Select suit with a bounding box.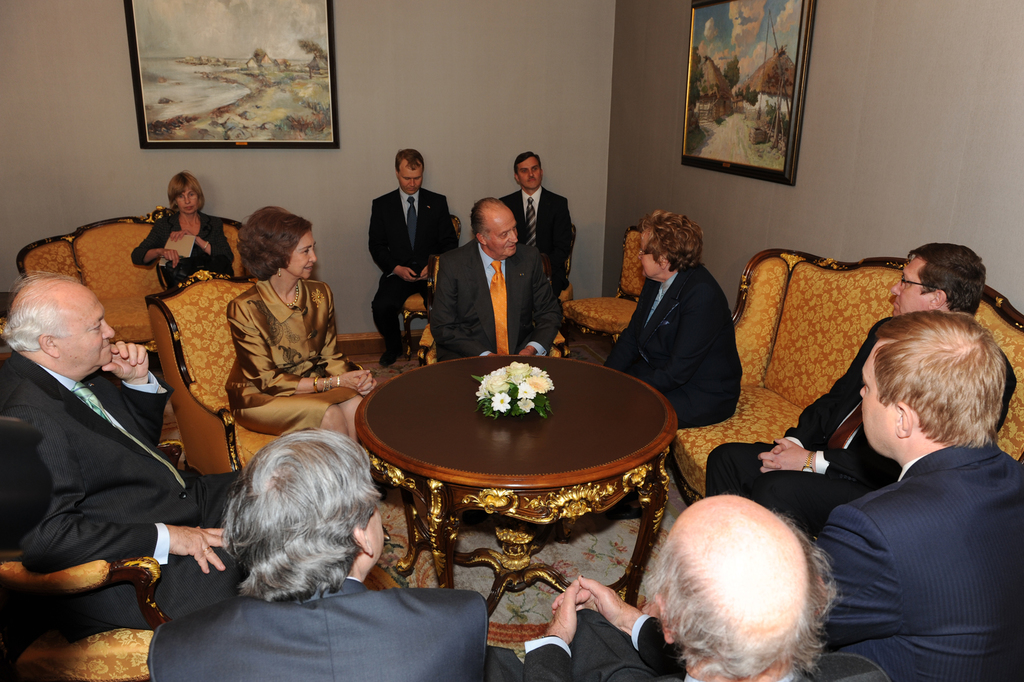
147:573:486:681.
